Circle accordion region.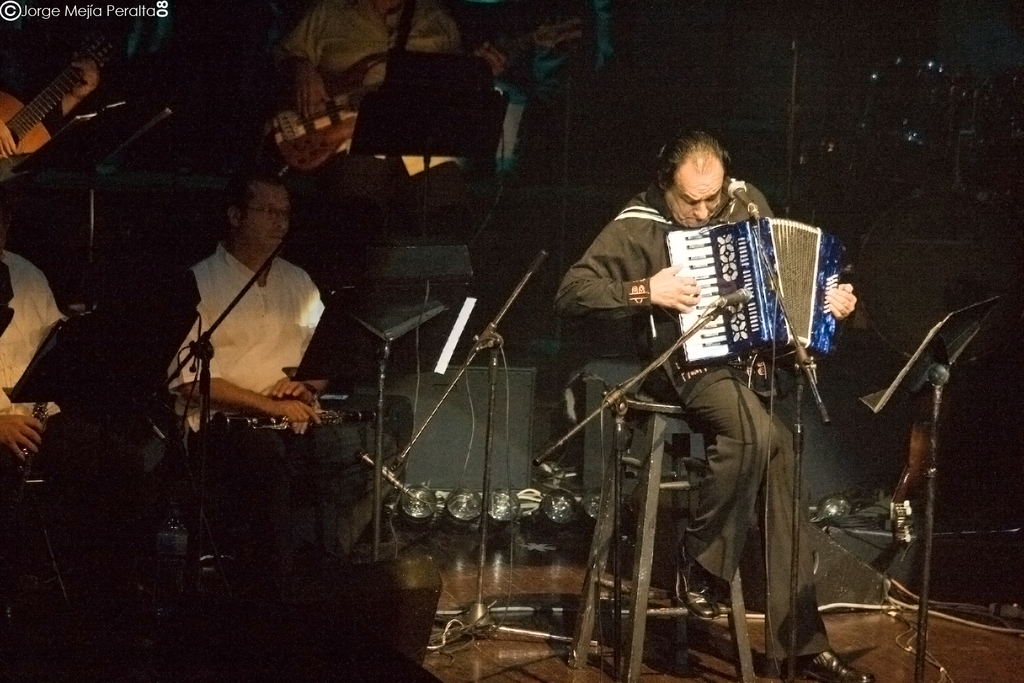
Region: (left=615, top=199, right=844, bottom=362).
